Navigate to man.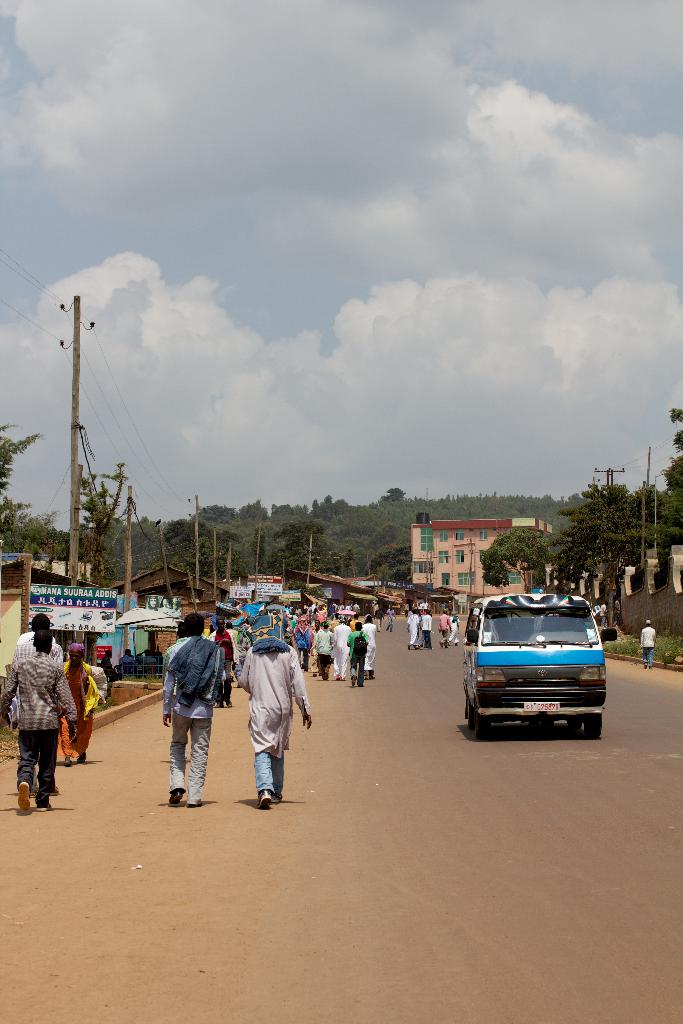
Navigation target: (left=232, top=616, right=313, bottom=807).
